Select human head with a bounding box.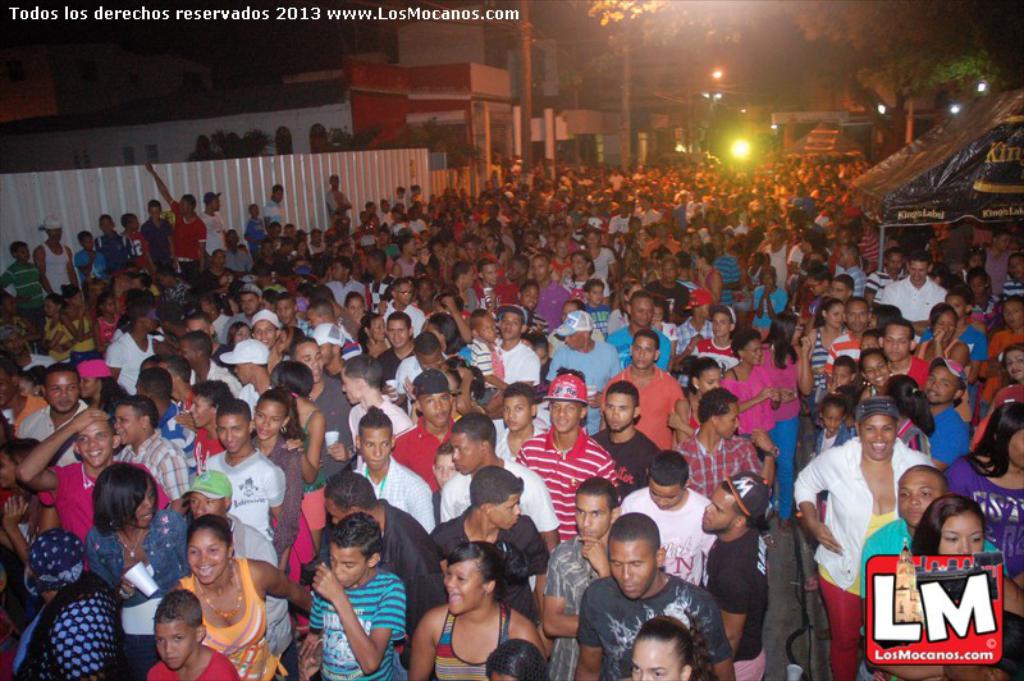
crop(845, 297, 874, 333).
